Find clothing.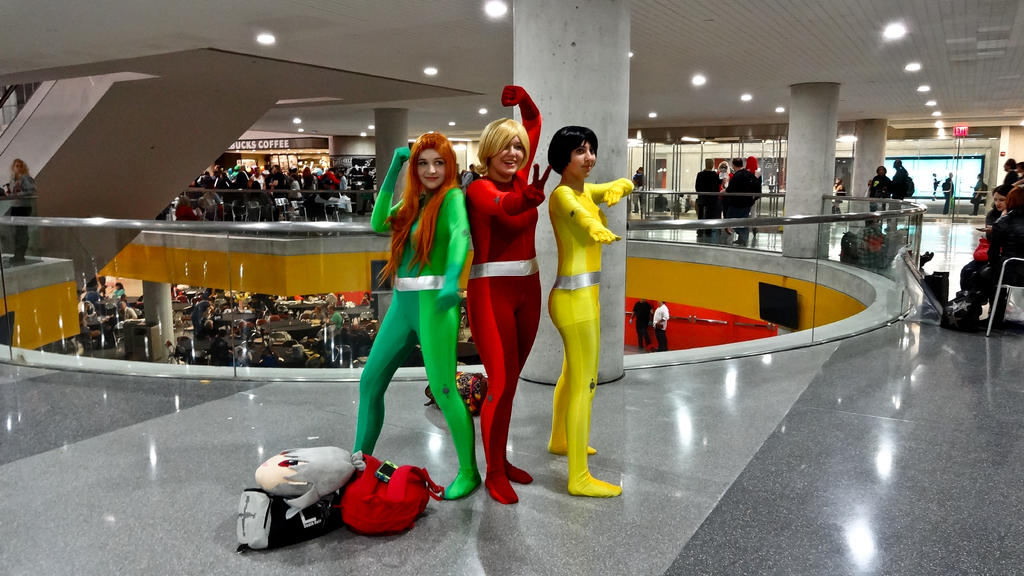
select_region(264, 172, 281, 210).
